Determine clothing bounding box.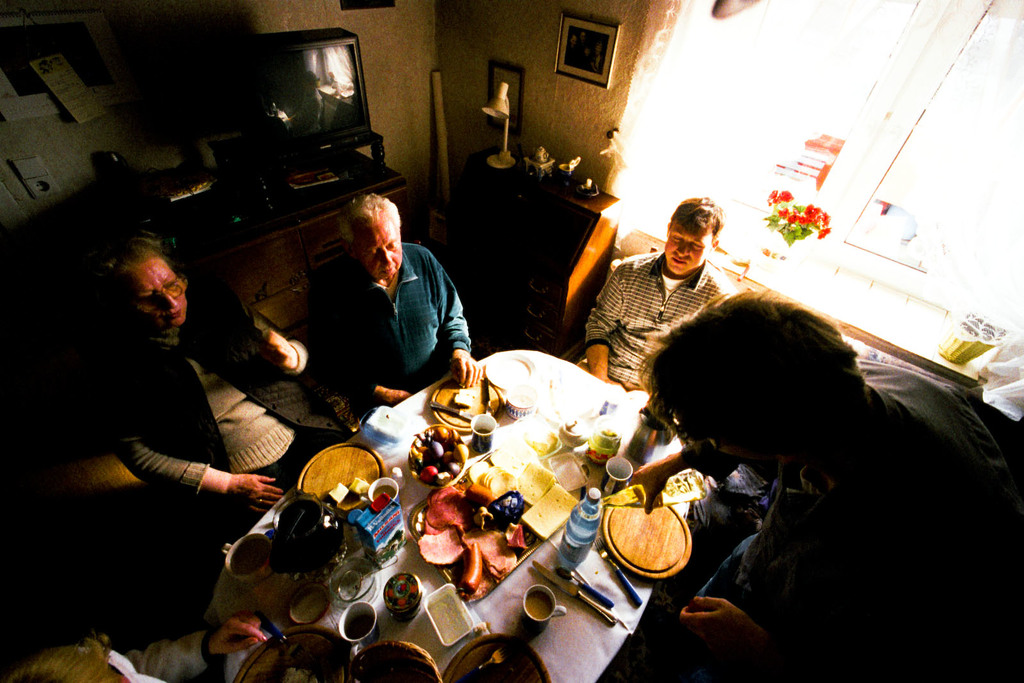
Determined: l=691, t=350, r=1023, b=682.
